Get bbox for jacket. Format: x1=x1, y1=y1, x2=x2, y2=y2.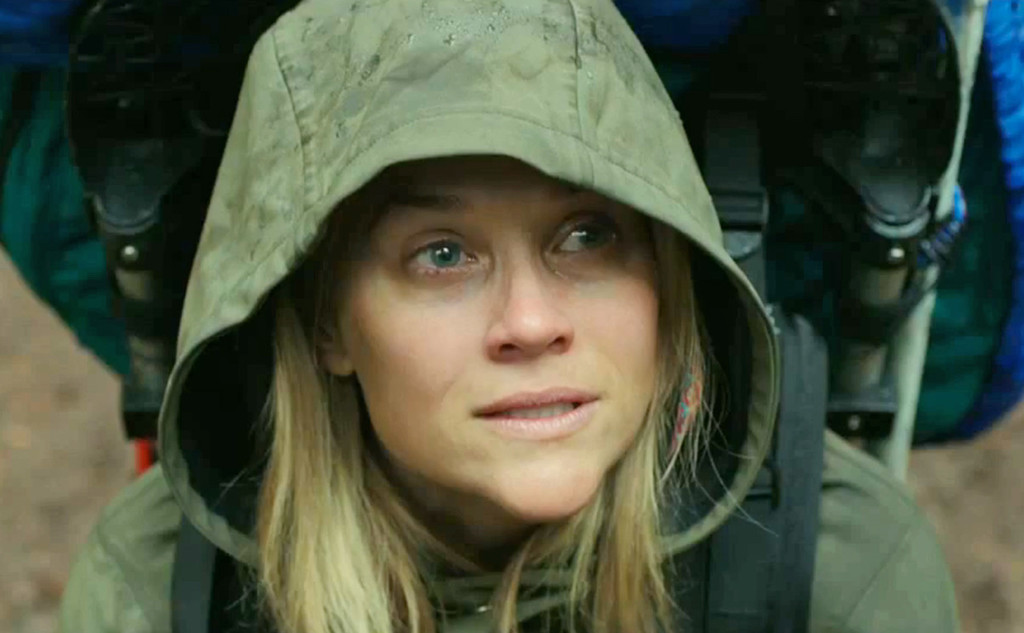
x1=57, y1=0, x2=964, y2=632.
